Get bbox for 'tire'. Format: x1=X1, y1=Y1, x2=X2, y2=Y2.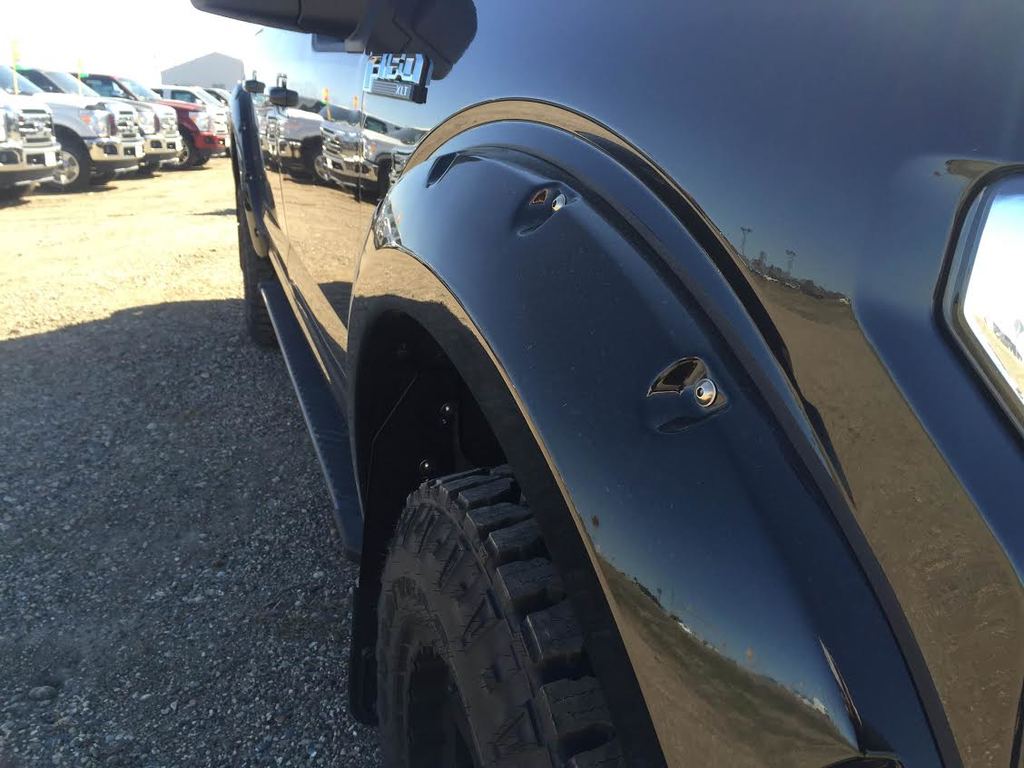
x1=166, y1=134, x2=192, y2=169.
